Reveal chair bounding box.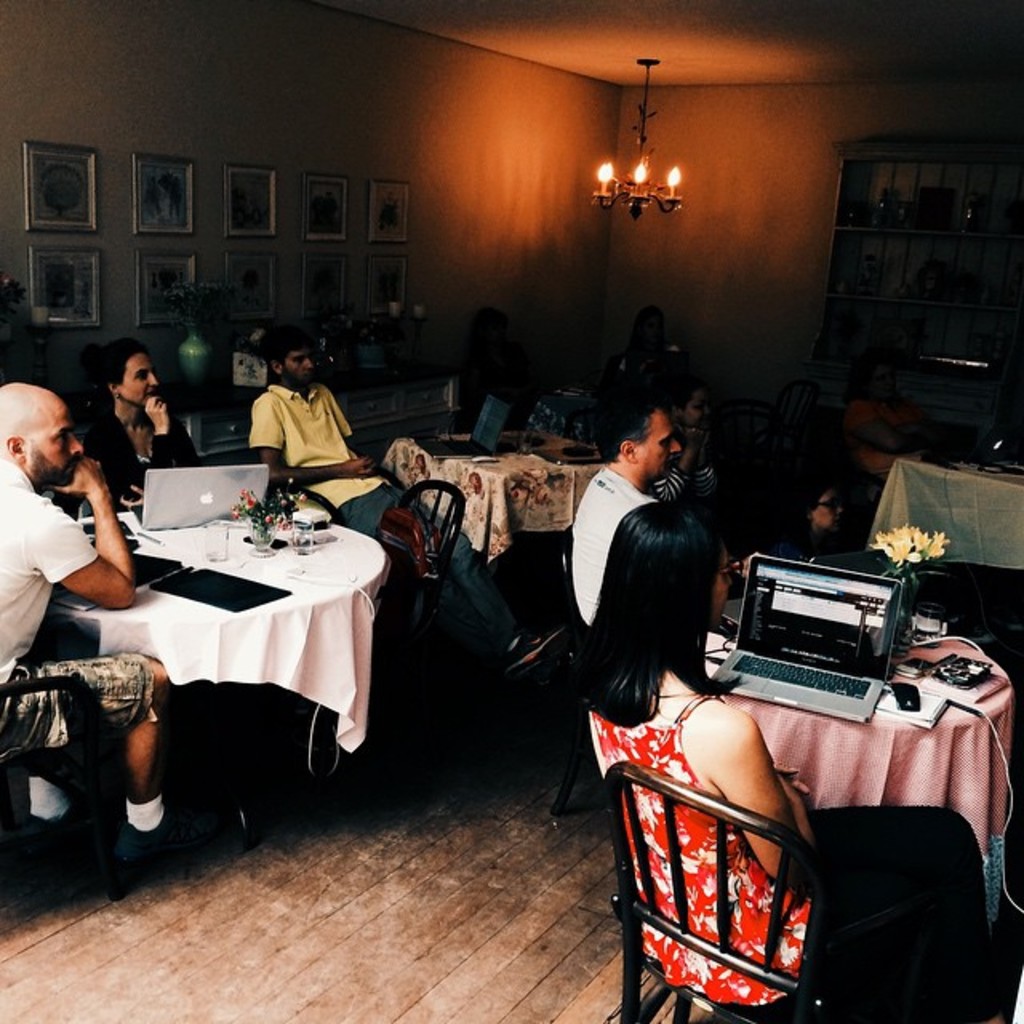
Revealed: [x1=0, y1=685, x2=122, y2=883].
